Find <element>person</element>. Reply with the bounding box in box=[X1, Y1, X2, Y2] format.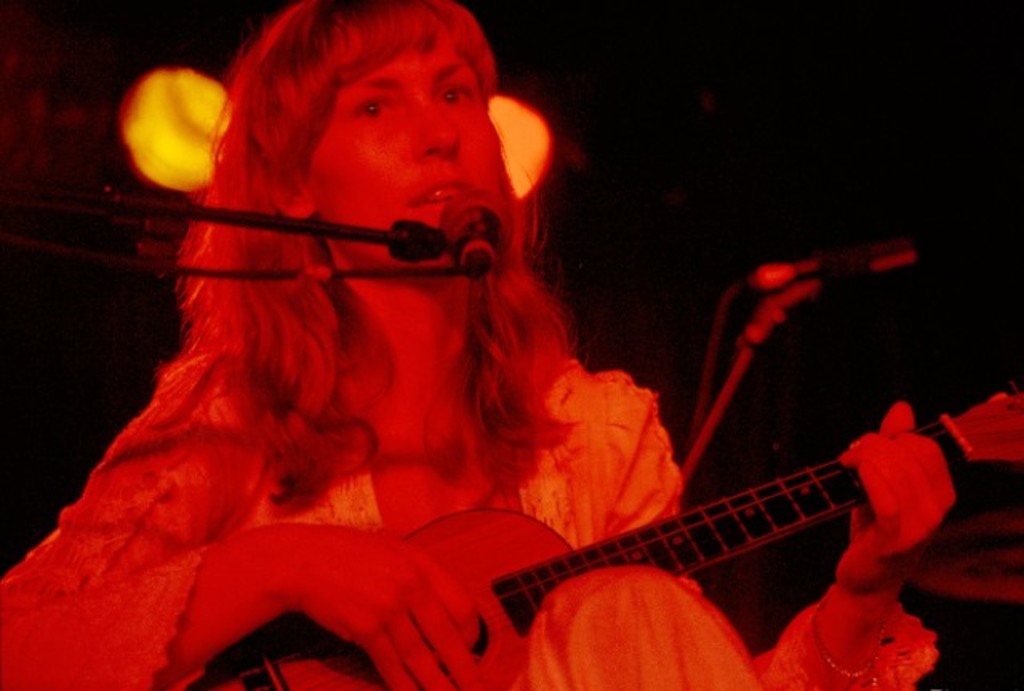
box=[85, 42, 877, 678].
